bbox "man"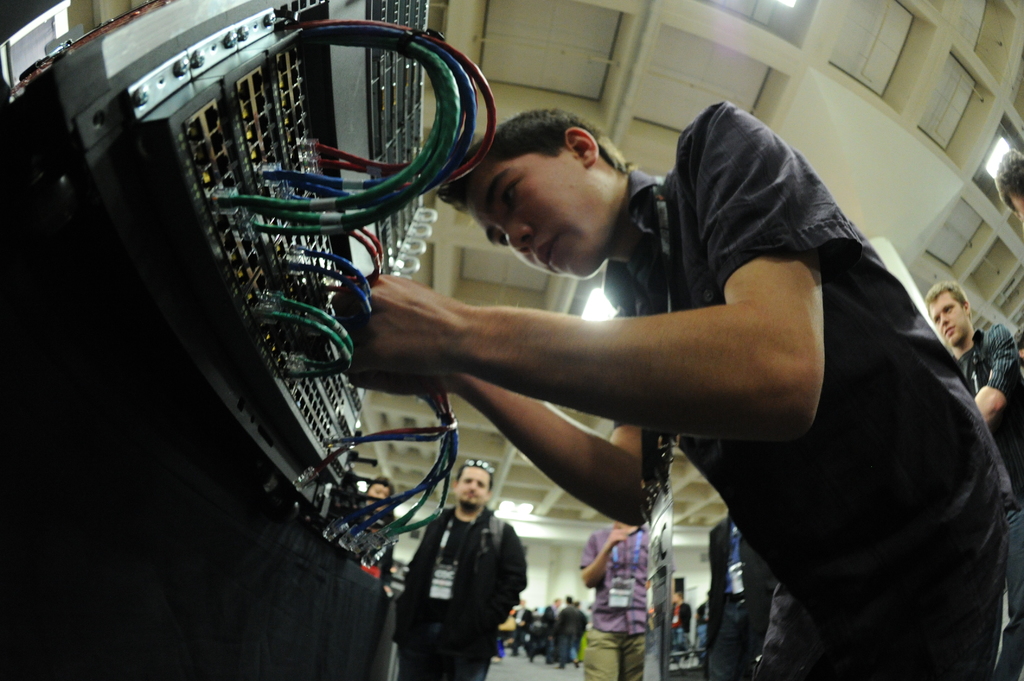
BBox(344, 100, 1021, 680)
